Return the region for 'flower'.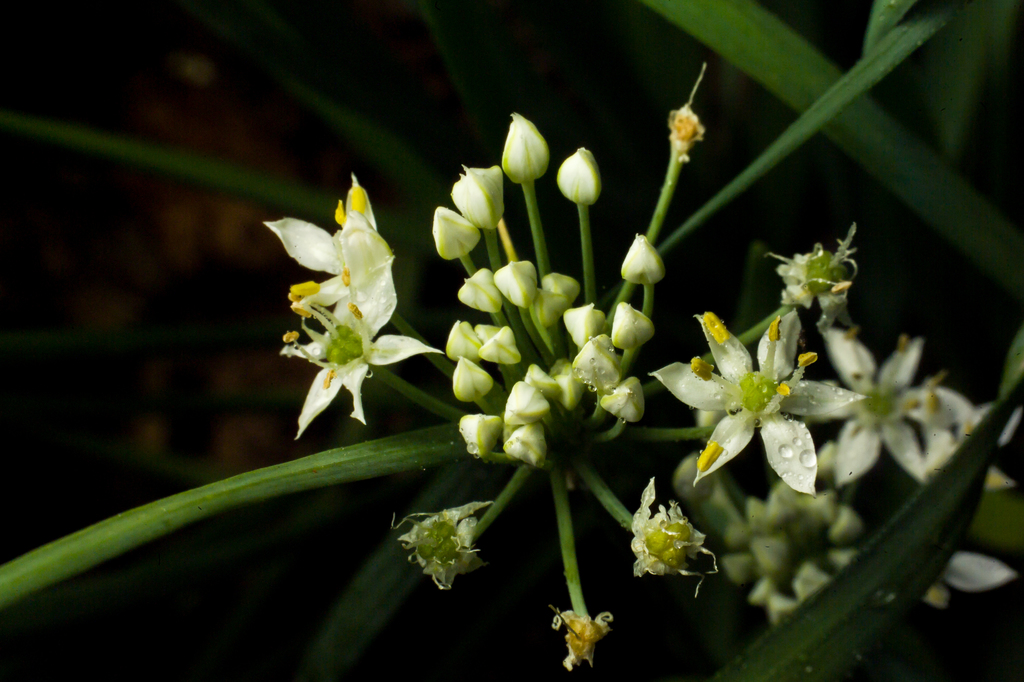
l=920, t=409, r=1018, b=495.
